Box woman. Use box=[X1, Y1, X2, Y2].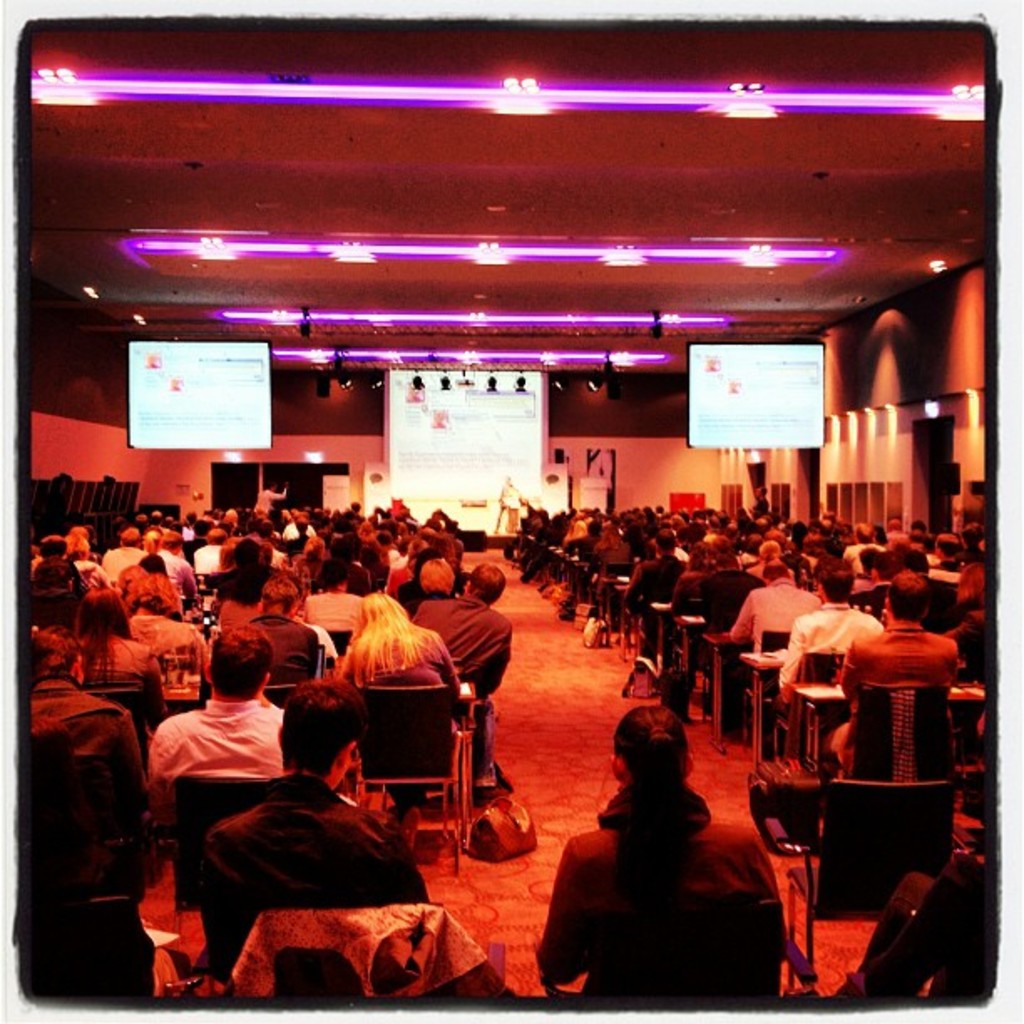
box=[397, 556, 458, 606].
